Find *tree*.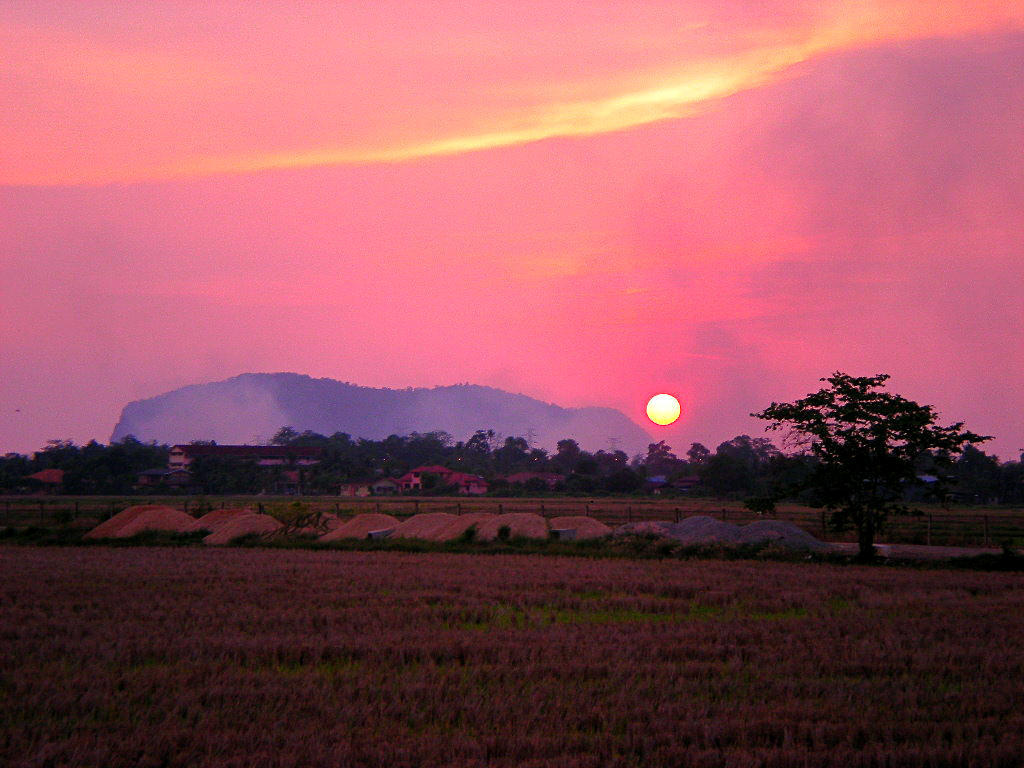
box(763, 350, 976, 553).
